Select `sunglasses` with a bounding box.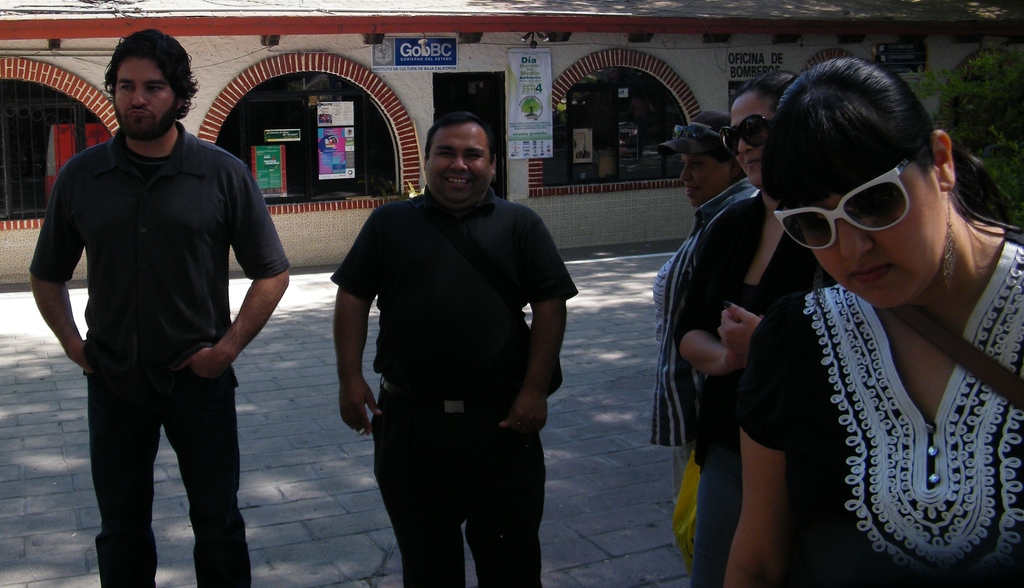
[671,124,703,145].
